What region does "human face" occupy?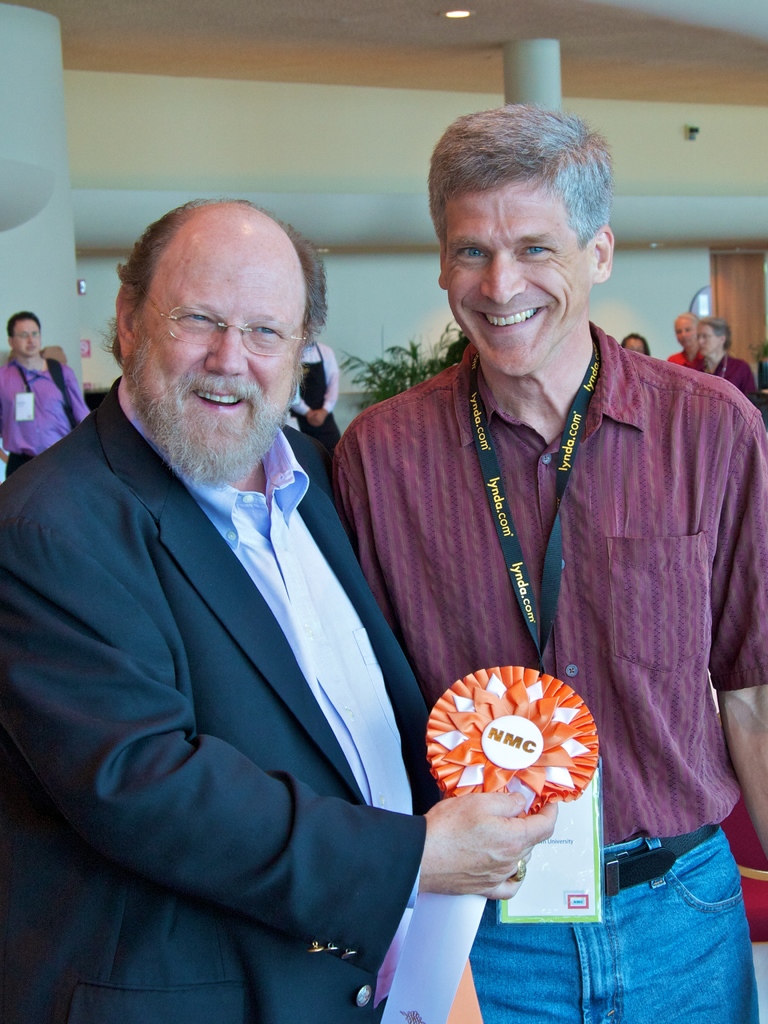
(x1=674, y1=323, x2=694, y2=347).
